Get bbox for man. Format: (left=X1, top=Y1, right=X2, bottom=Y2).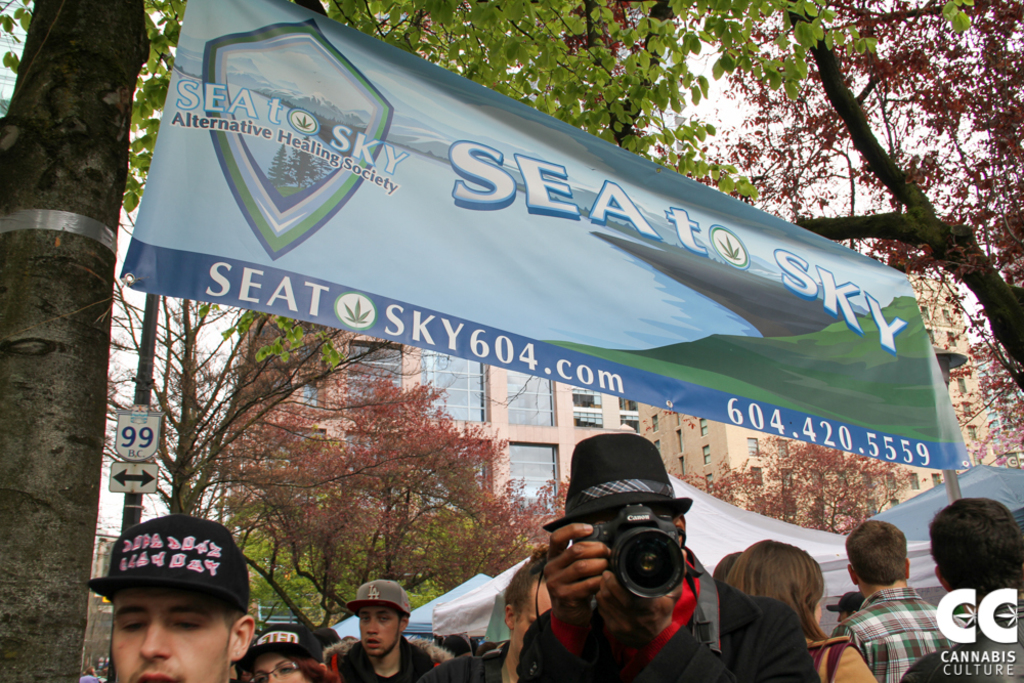
(left=325, top=579, right=451, bottom=682).
